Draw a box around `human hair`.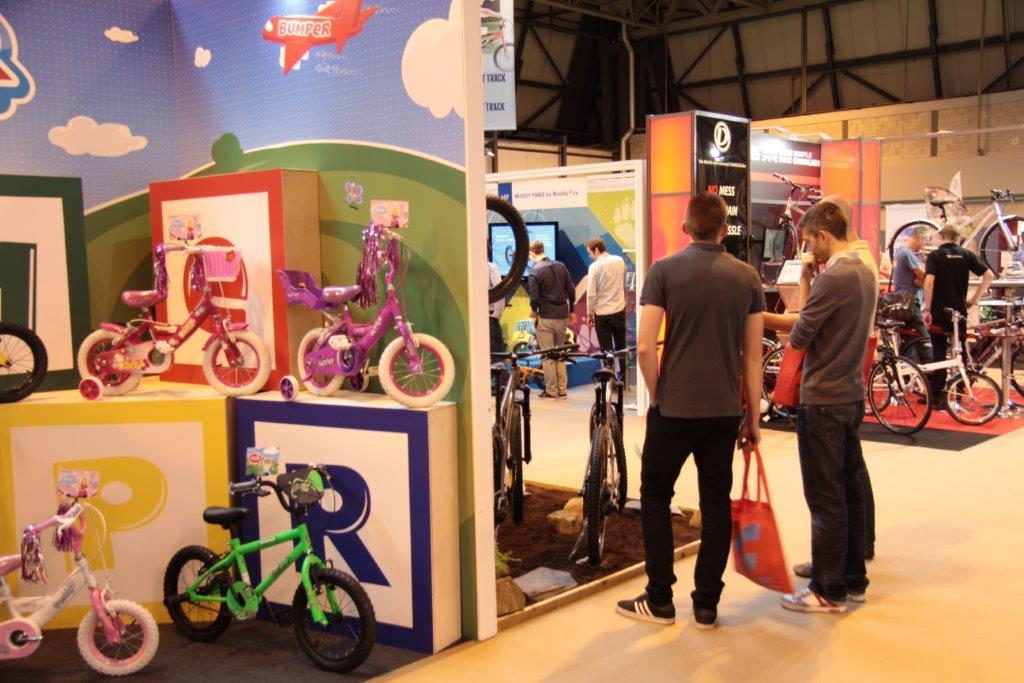
crop(940, 223, 960, 242).
